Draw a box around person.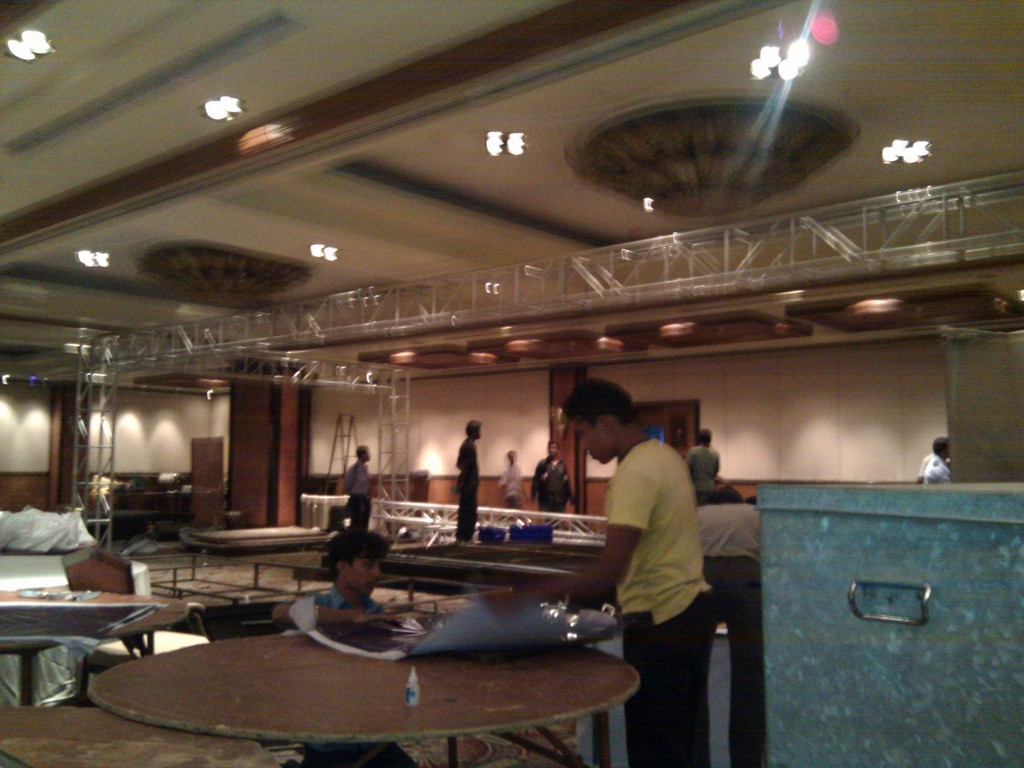
<bbox>452, 424, 481, 548</bbox>.
